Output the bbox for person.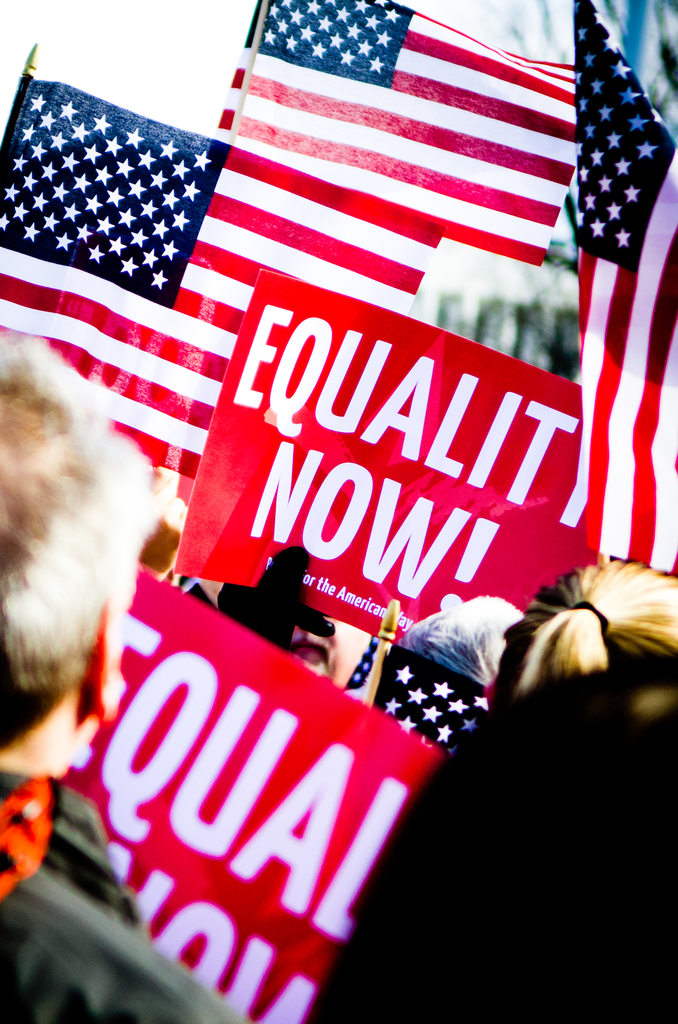
bbox=(0, 322, 270, 1023).
